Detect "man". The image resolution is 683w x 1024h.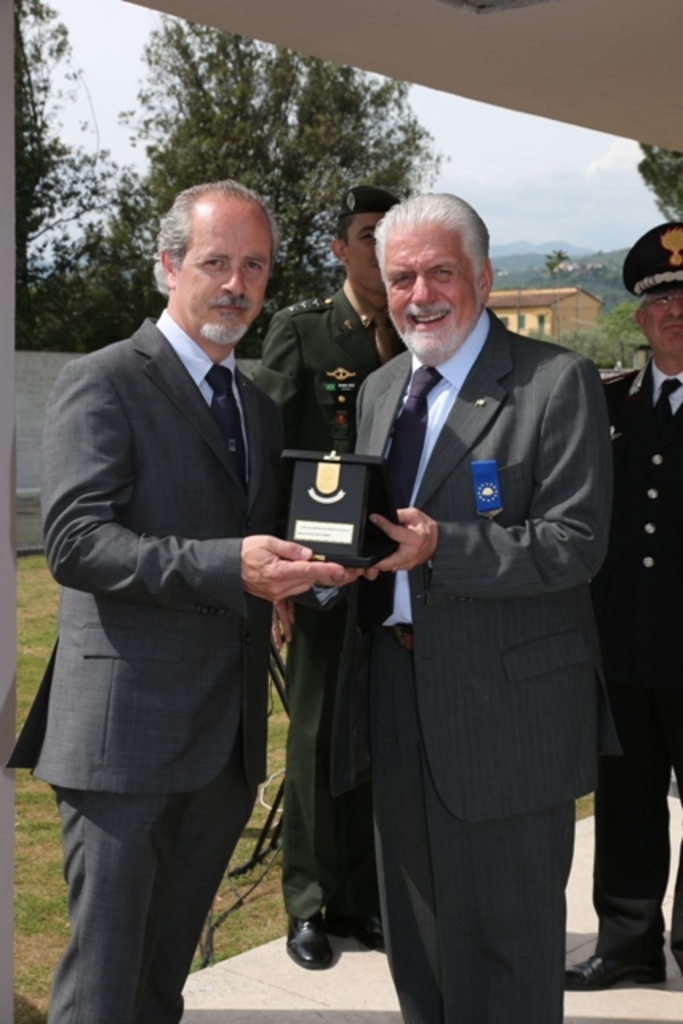
pyautogui.locateOnScreen(317, 187, 611, 1022).
